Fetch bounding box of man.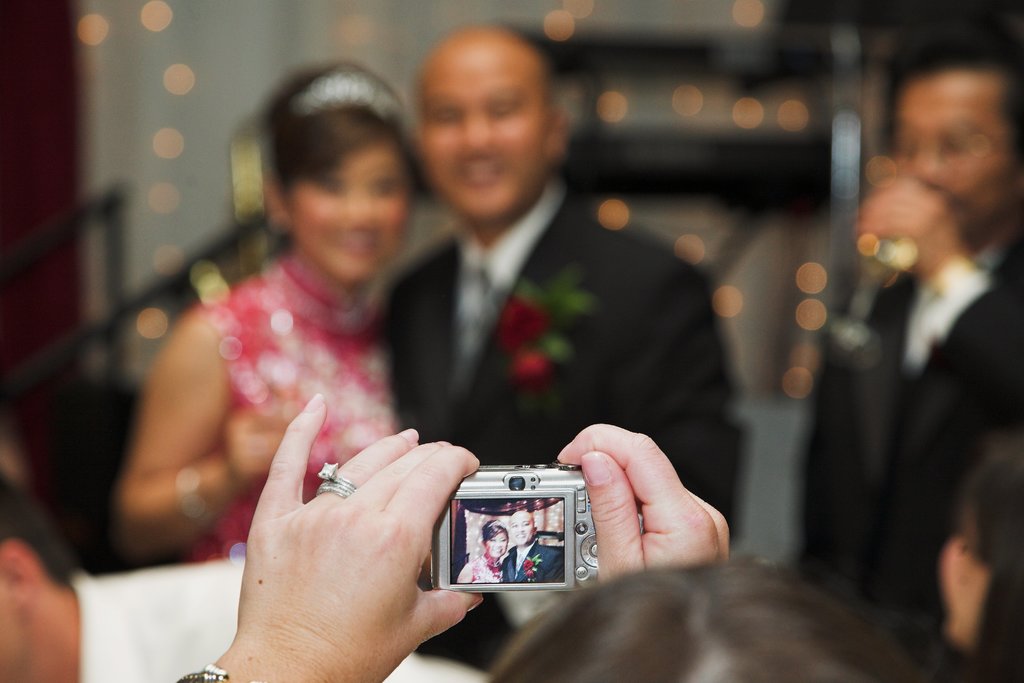
Bbox: x1=0 y1=472 x2=483 y2=682.
